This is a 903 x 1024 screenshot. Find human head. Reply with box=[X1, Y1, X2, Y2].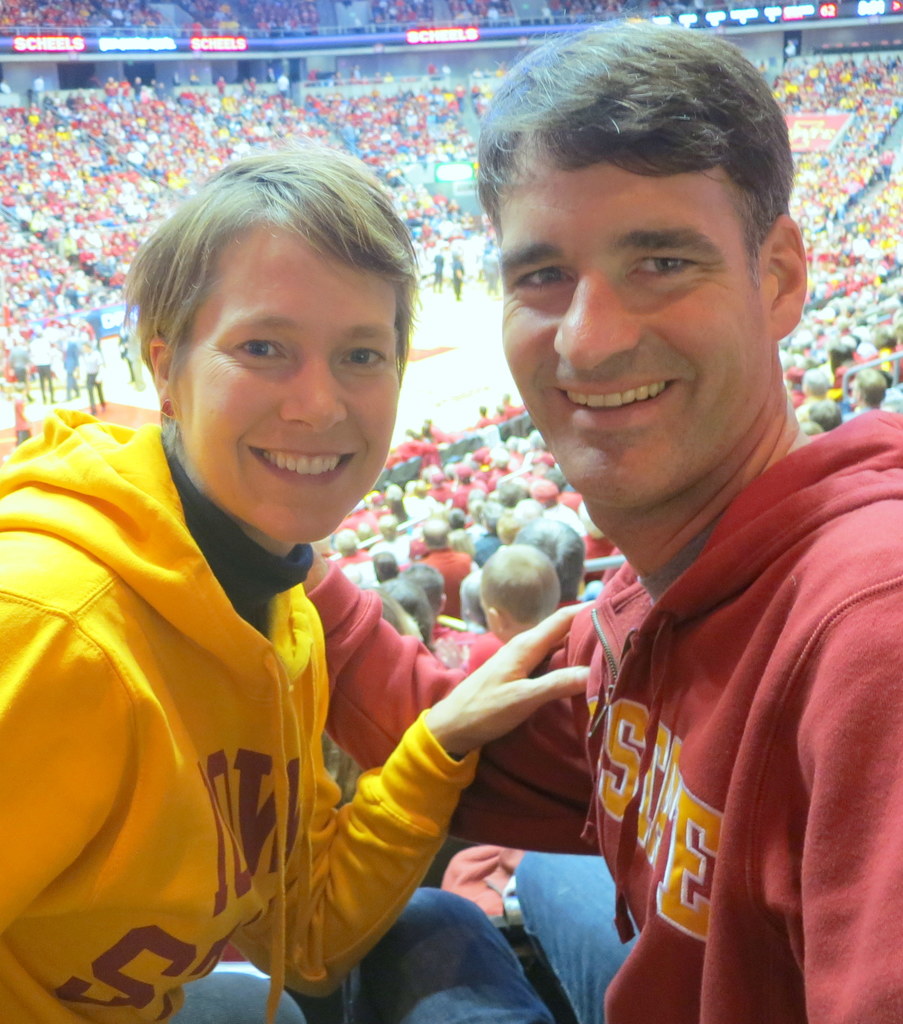
box=[855, 372, 886, 404].
